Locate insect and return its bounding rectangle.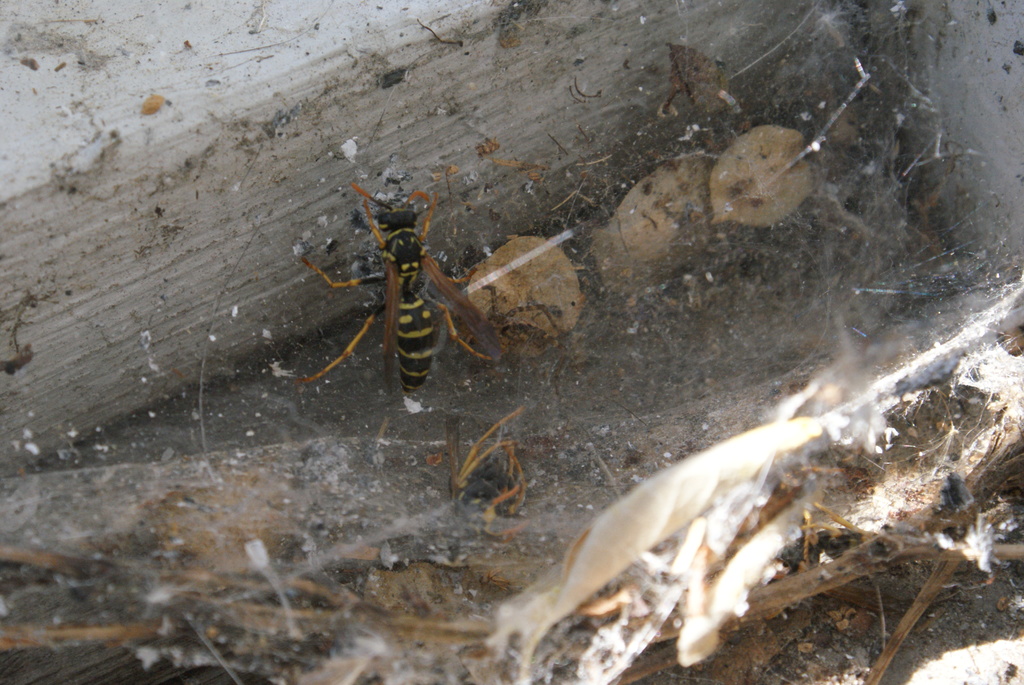
x1=299, y1=181, x2=499, y2=400.
